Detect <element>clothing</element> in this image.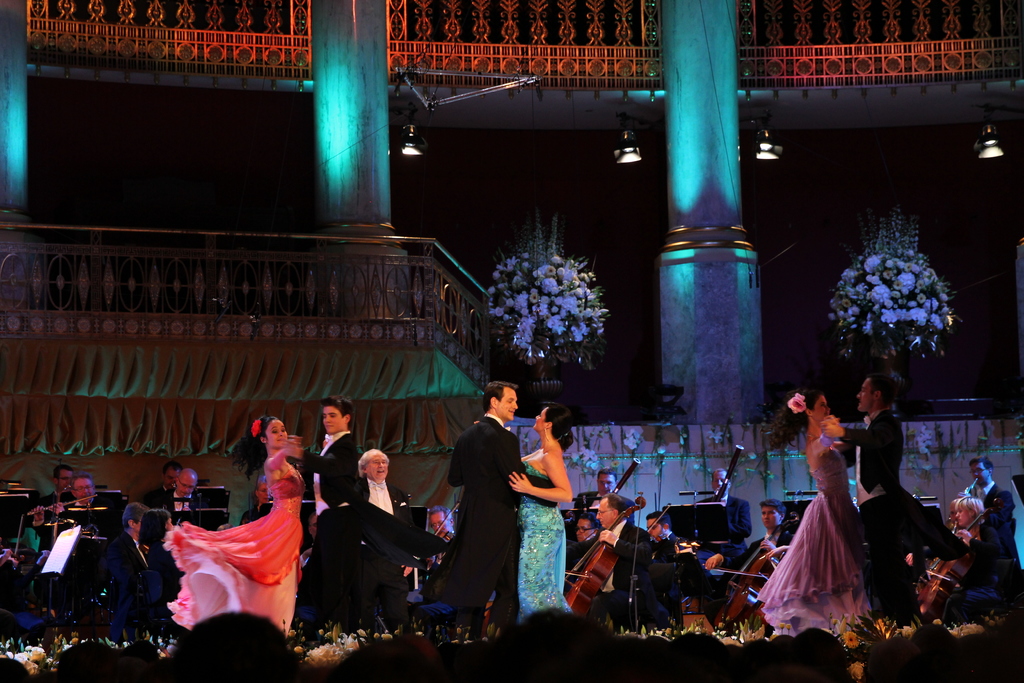
Detection: 165:472:310:643.
